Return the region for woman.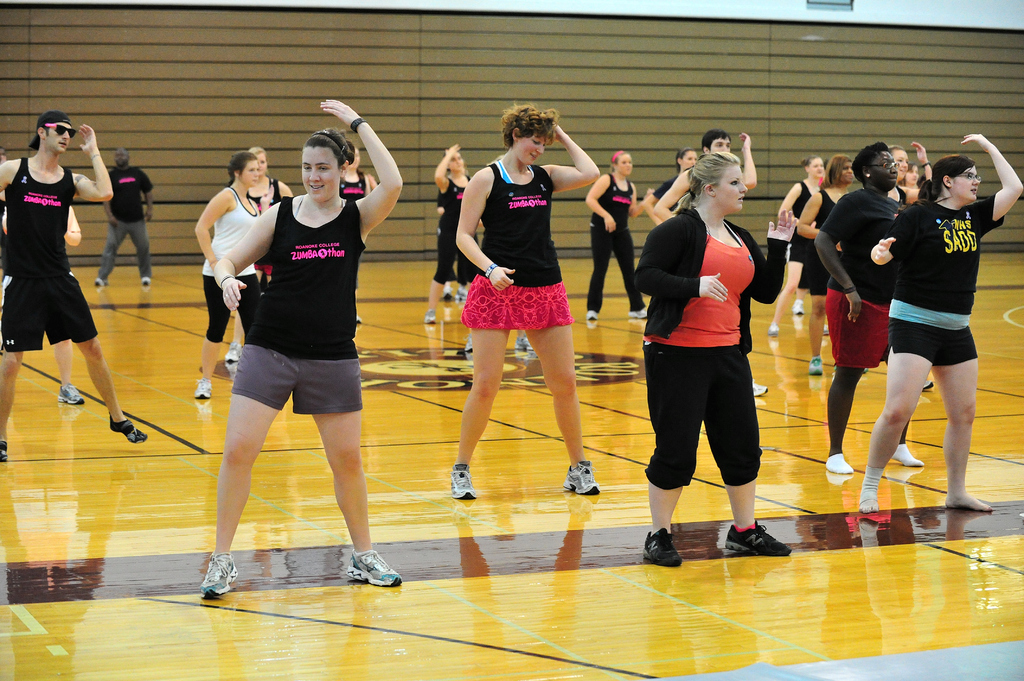
[x1=794, y1=151, x2=857, y2=385].
